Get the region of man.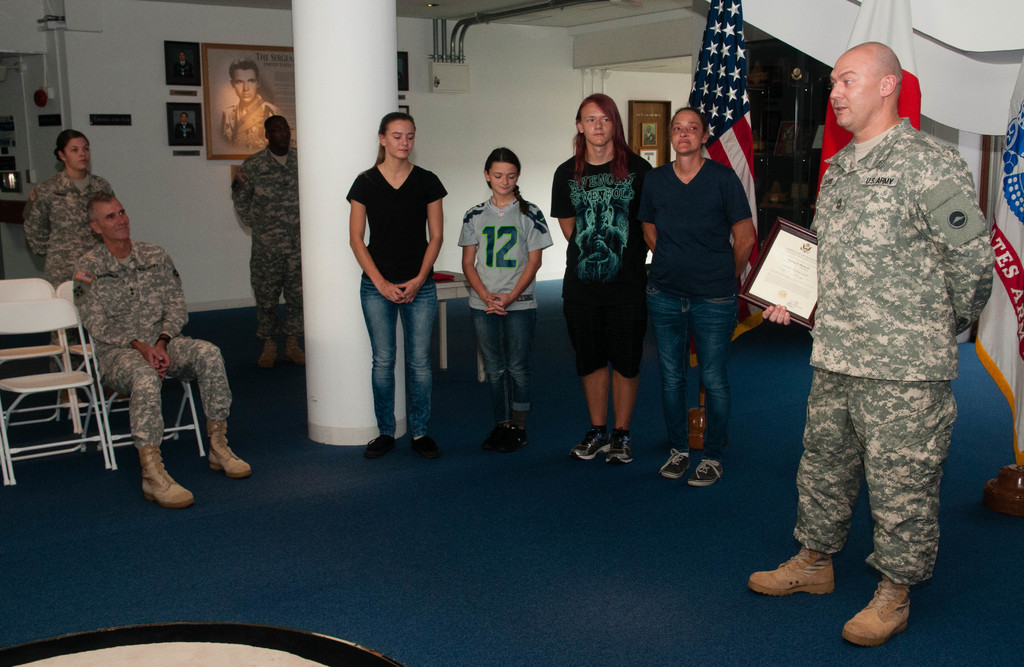
l=634, t=102, r=753, b=494.
